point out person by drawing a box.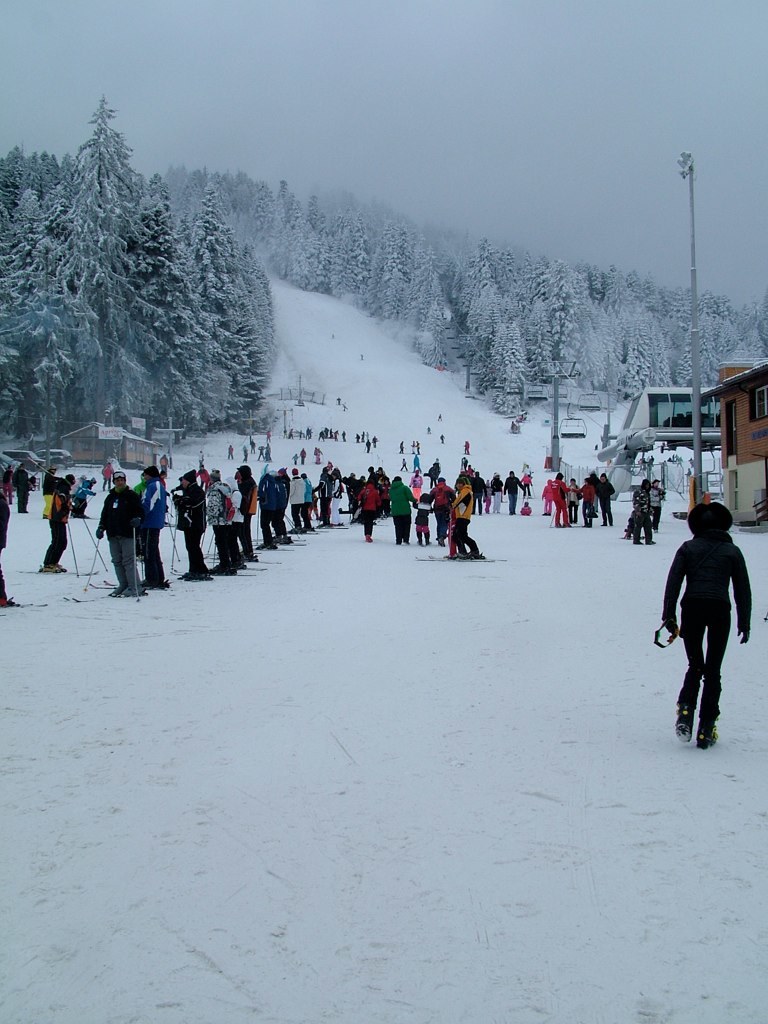
(11, 459, 34, 516).
